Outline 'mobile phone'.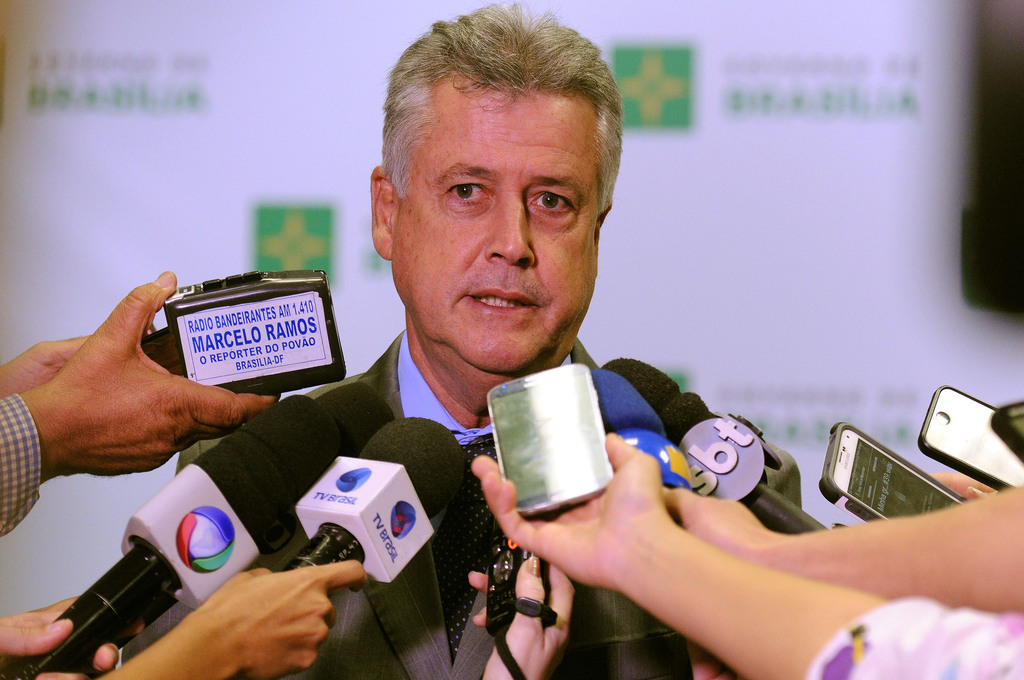
Outline: locate(916, 382, 1023, 489).
